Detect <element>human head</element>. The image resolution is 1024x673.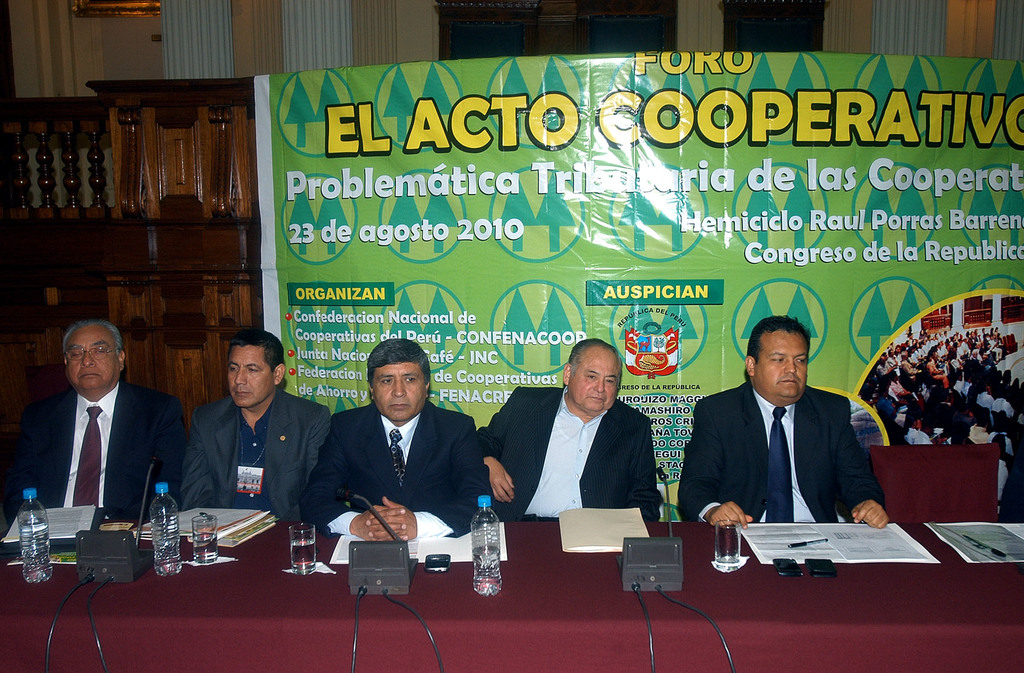
select_region(366, 338, 436, 420).
